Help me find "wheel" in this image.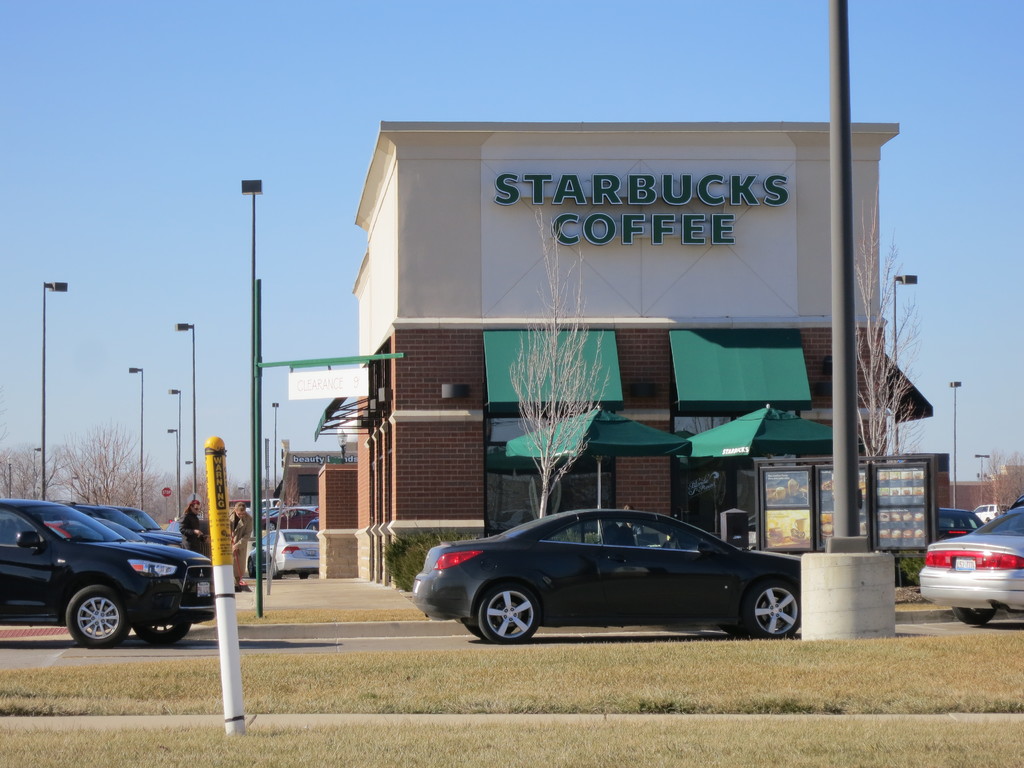
Found it: {"left": 58, "top": 579, "right": 134, "bottom": 650}.
